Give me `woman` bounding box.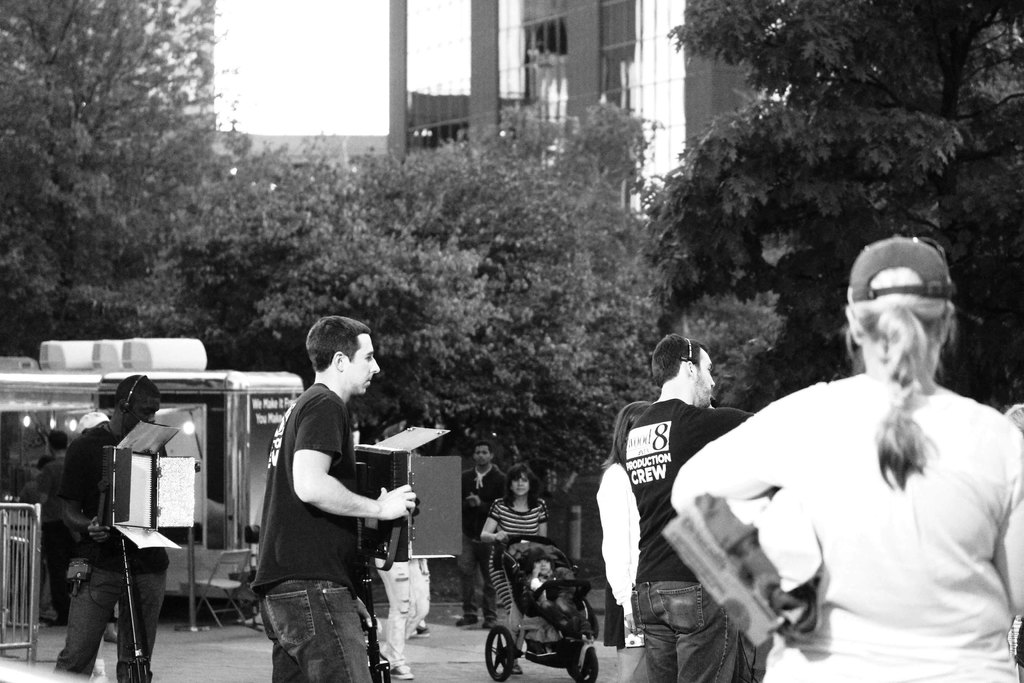
select_region(479, 462, 548, 673).
